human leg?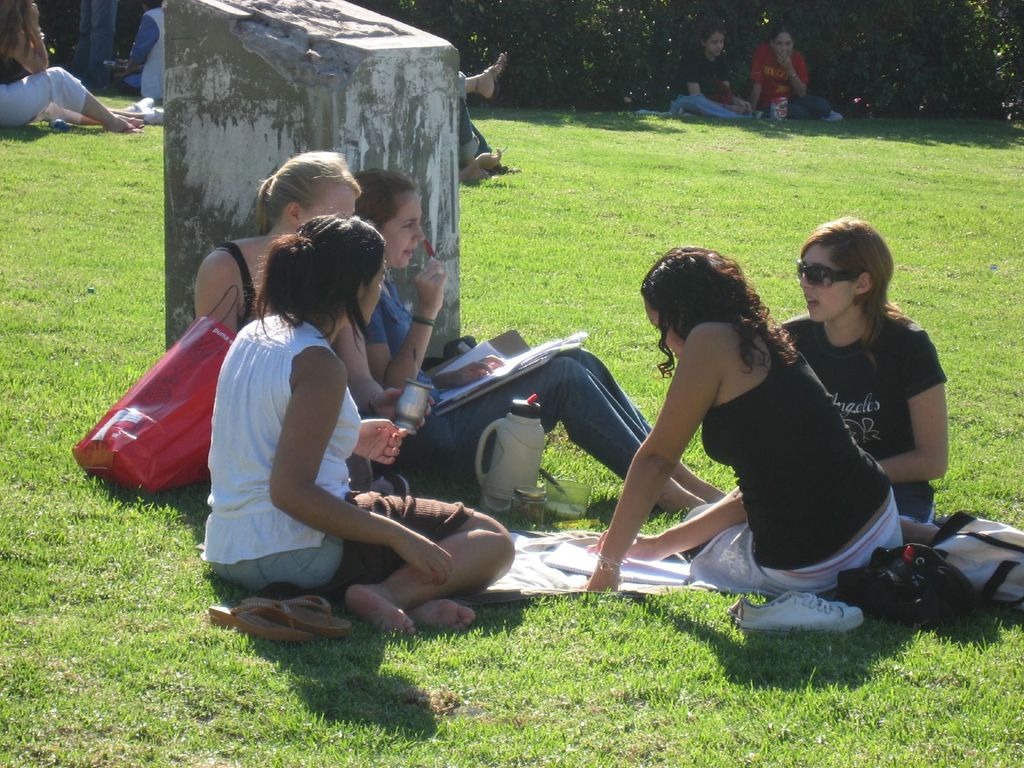
crop(407, 340, 700, 509)
